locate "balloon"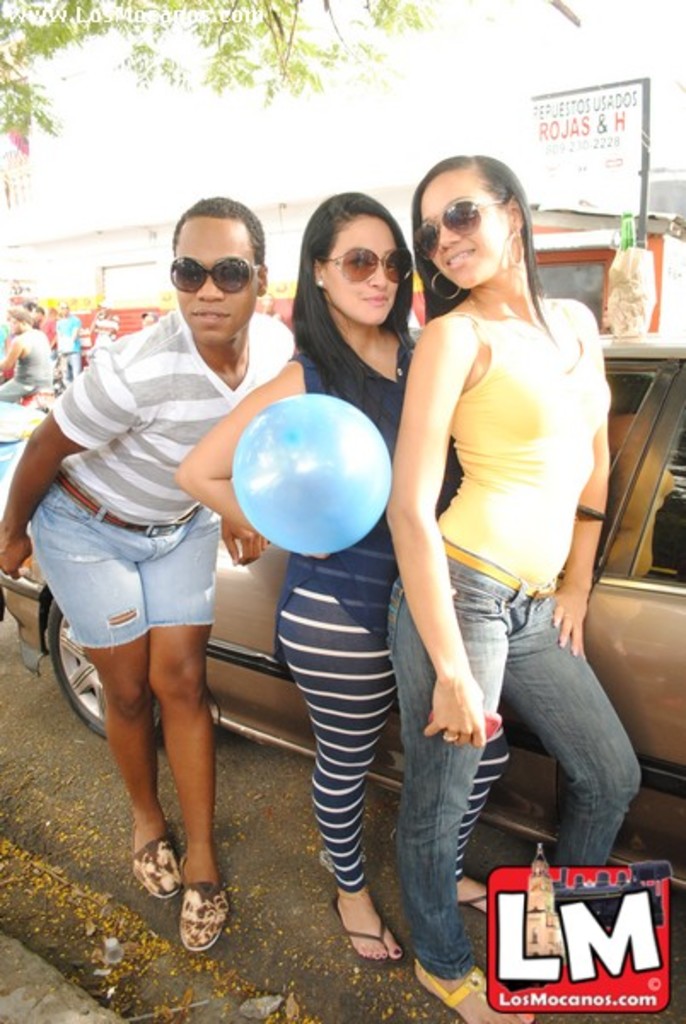
{"left": 229, "top": 394, "right": 391, "bottom": 558}
